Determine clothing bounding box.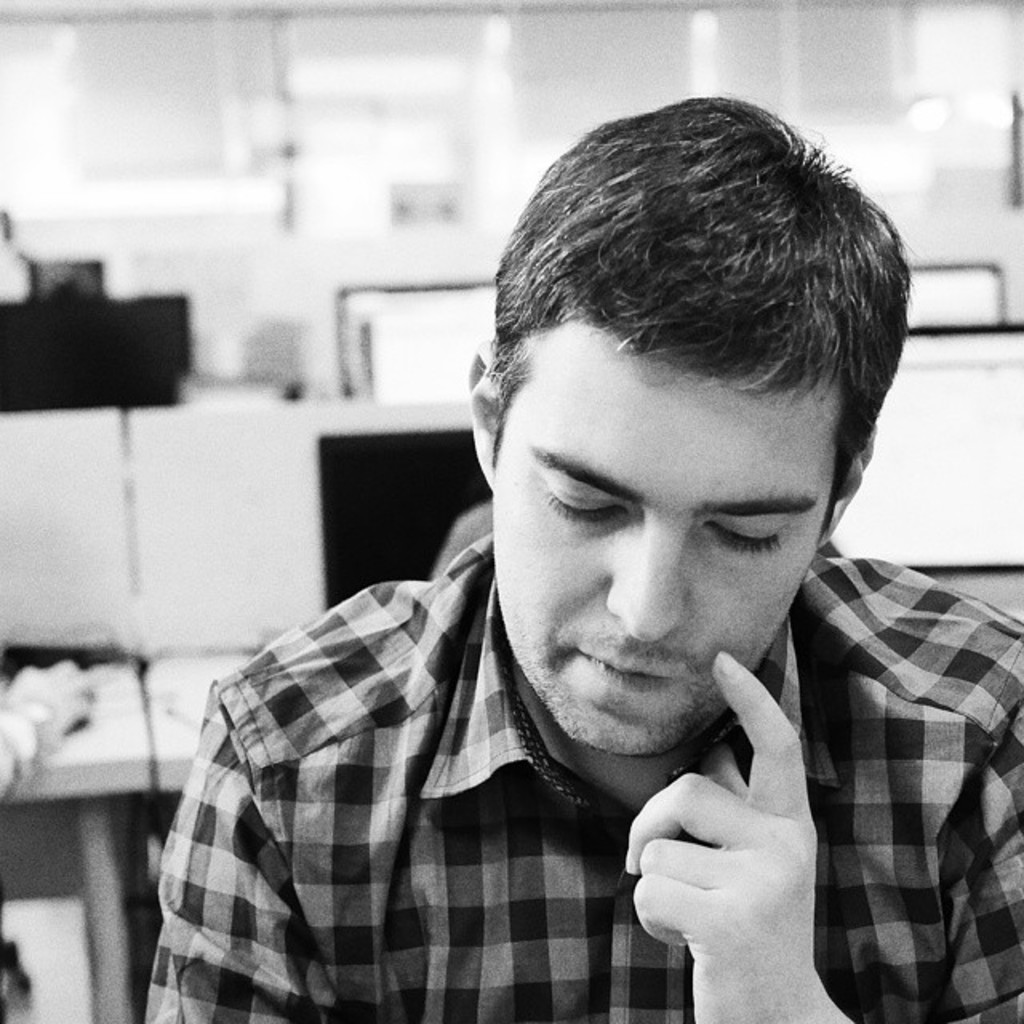
Determined: BBox(99, 509, 931, 1006).
